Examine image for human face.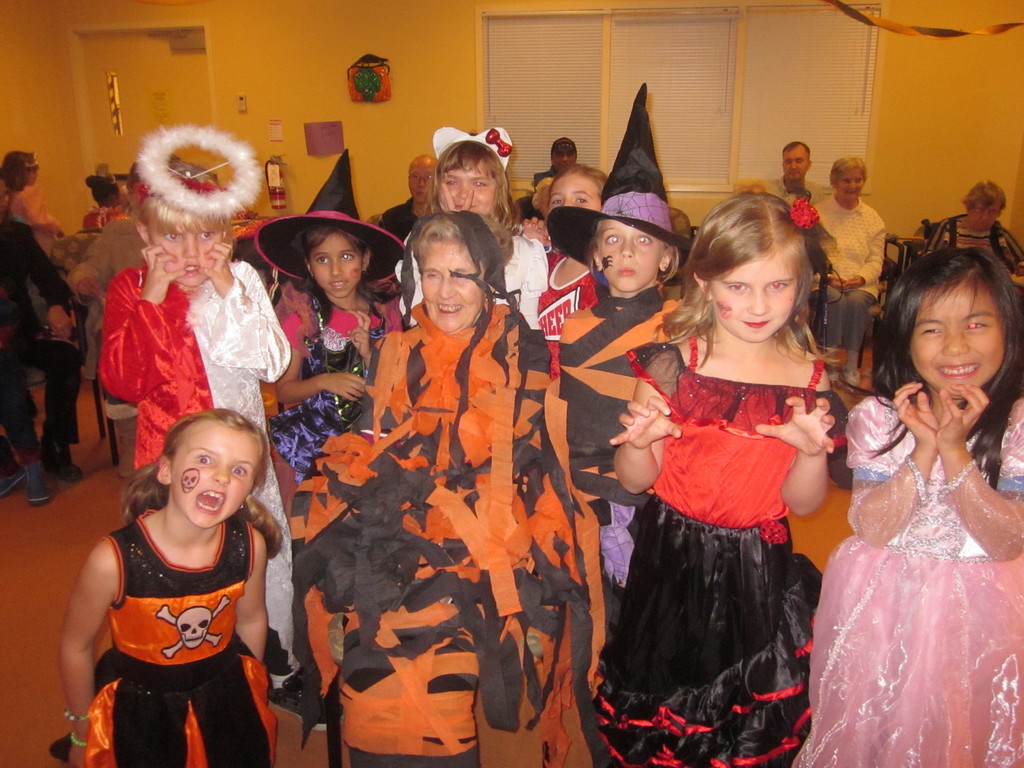
Examination result: <box>419,243,487,332</box>.
